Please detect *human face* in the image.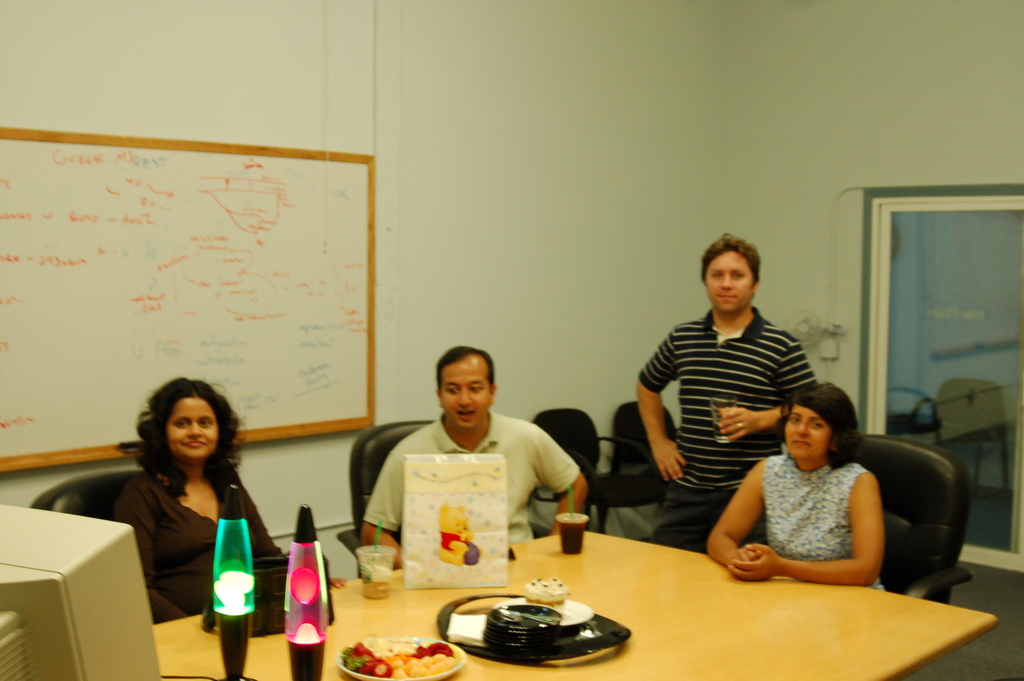
left=704, top=263, right=747, bottom=315.
